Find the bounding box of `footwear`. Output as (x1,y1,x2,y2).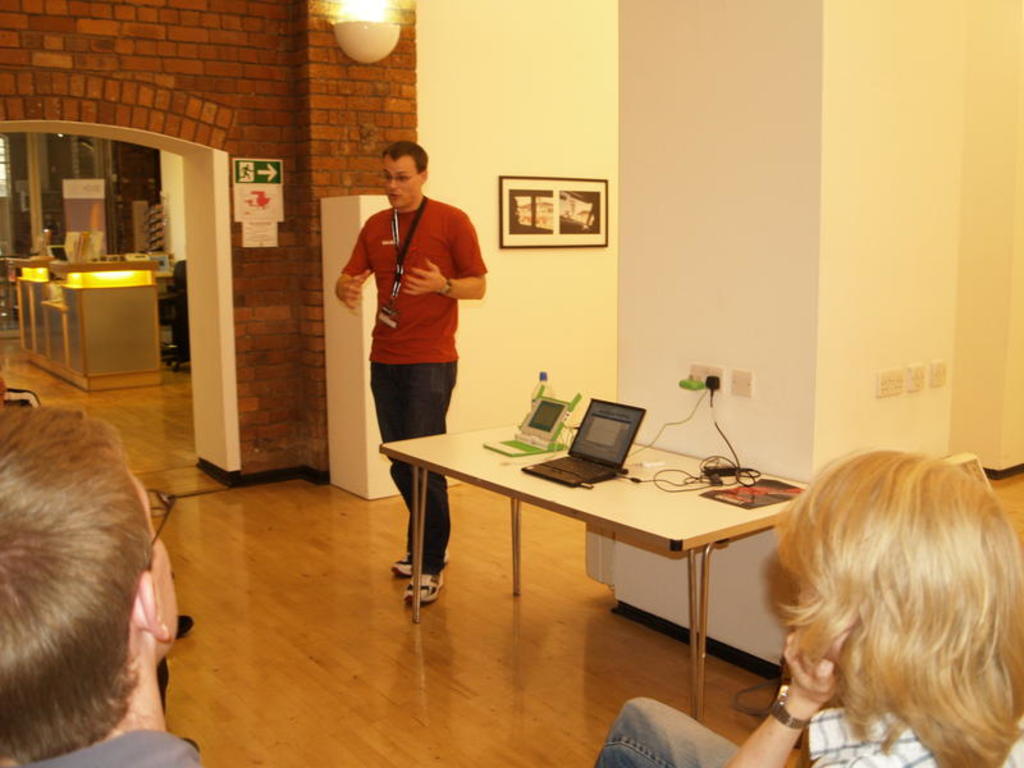
(387,550,448,577).
